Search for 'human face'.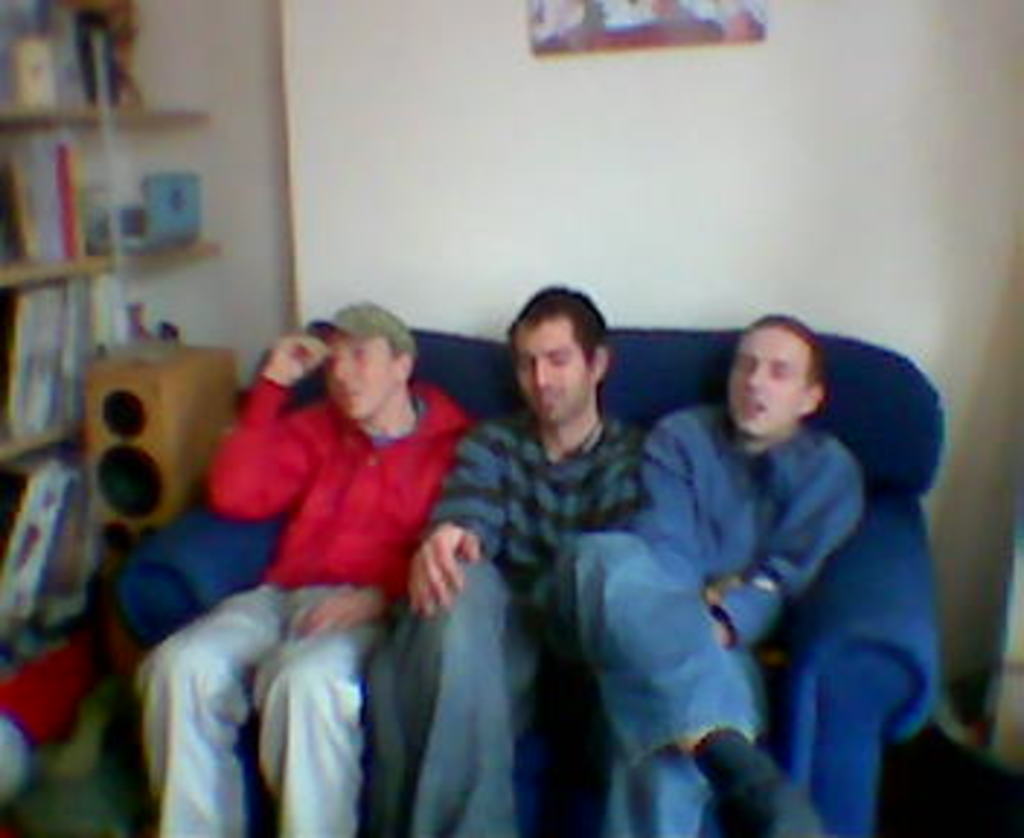
Found at pyautogui.locateOnScreen(323, 335, 393, 422).
